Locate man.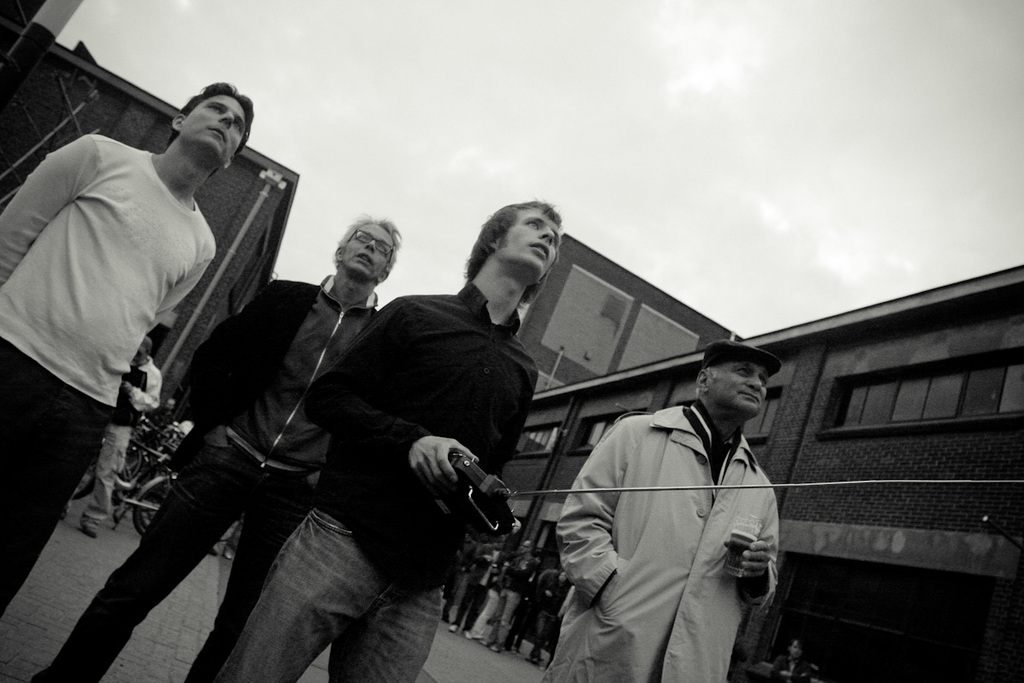
Bounding box: Rect(60, 334, 165, 539).
